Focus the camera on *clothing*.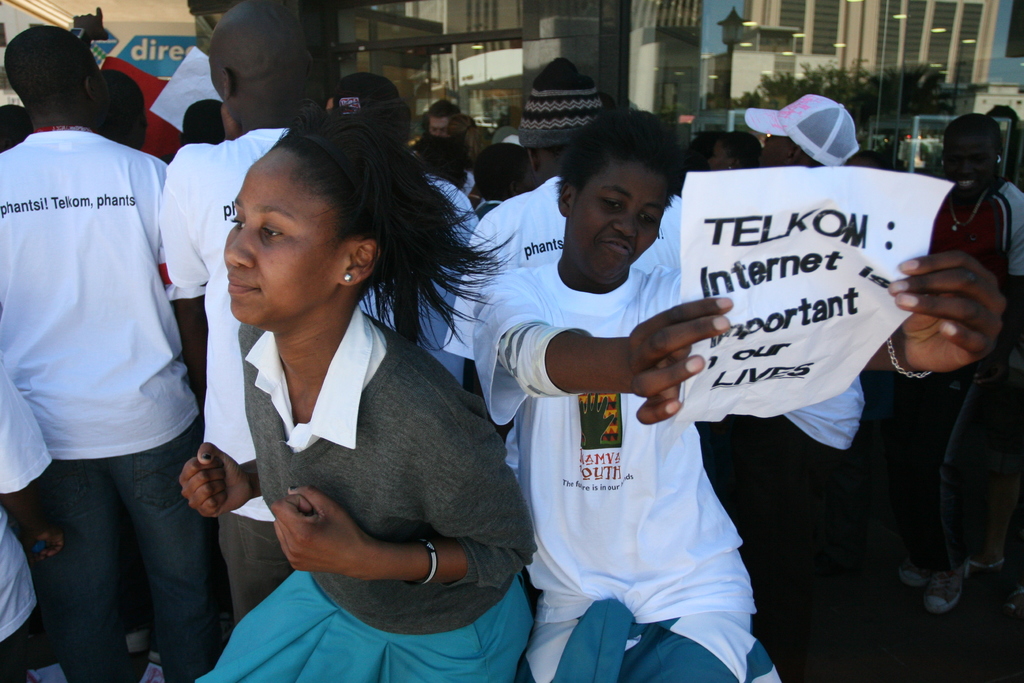
Focus region: {"left": 471, "top": 273, "right": 866, "bottom": 605}.
